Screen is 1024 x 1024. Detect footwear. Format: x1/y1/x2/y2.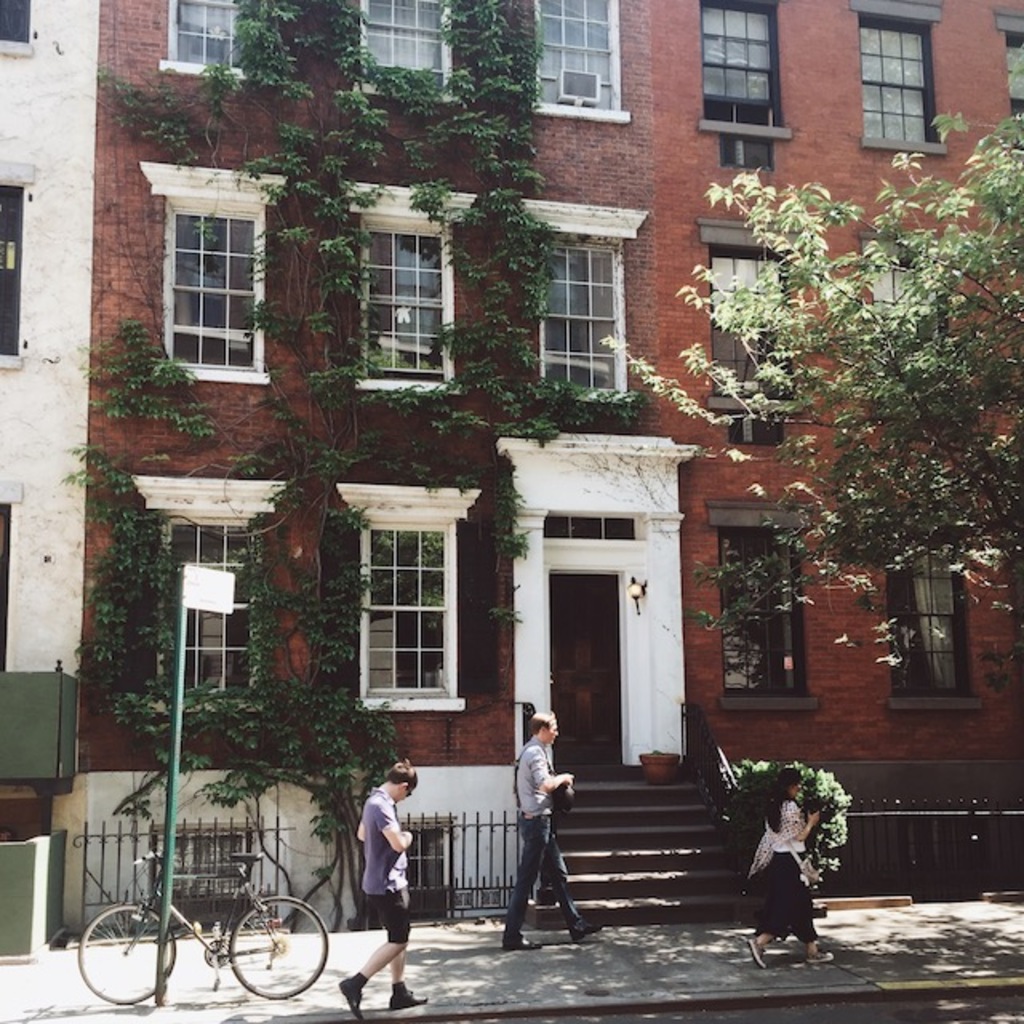
333/974/355/1013.
